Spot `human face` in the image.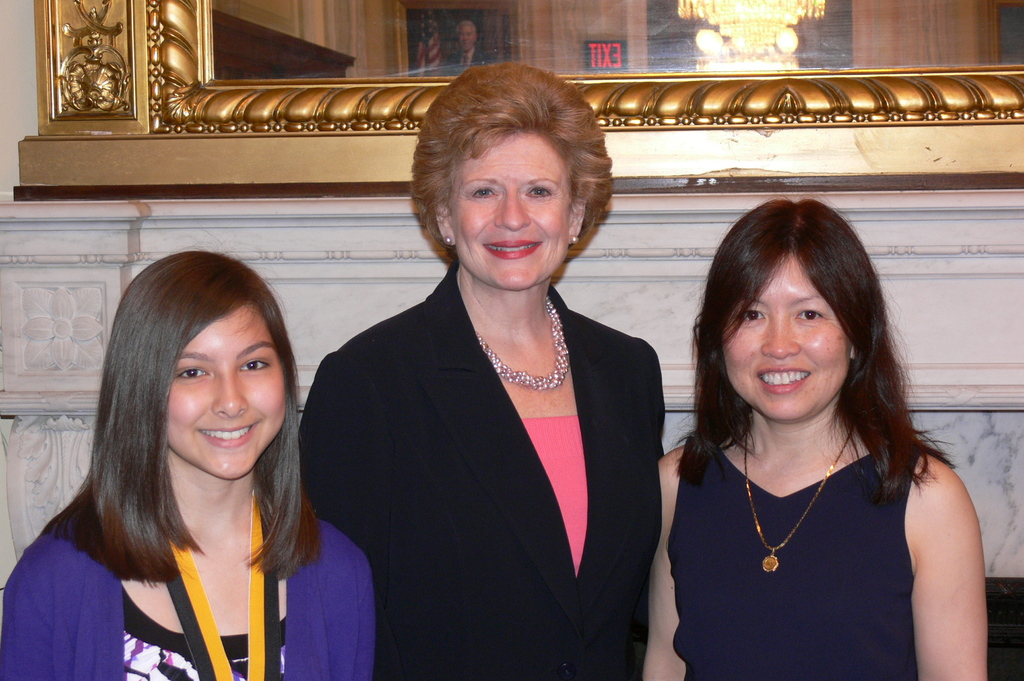
`human face` found at Rect(164, 307, 294, 482).
